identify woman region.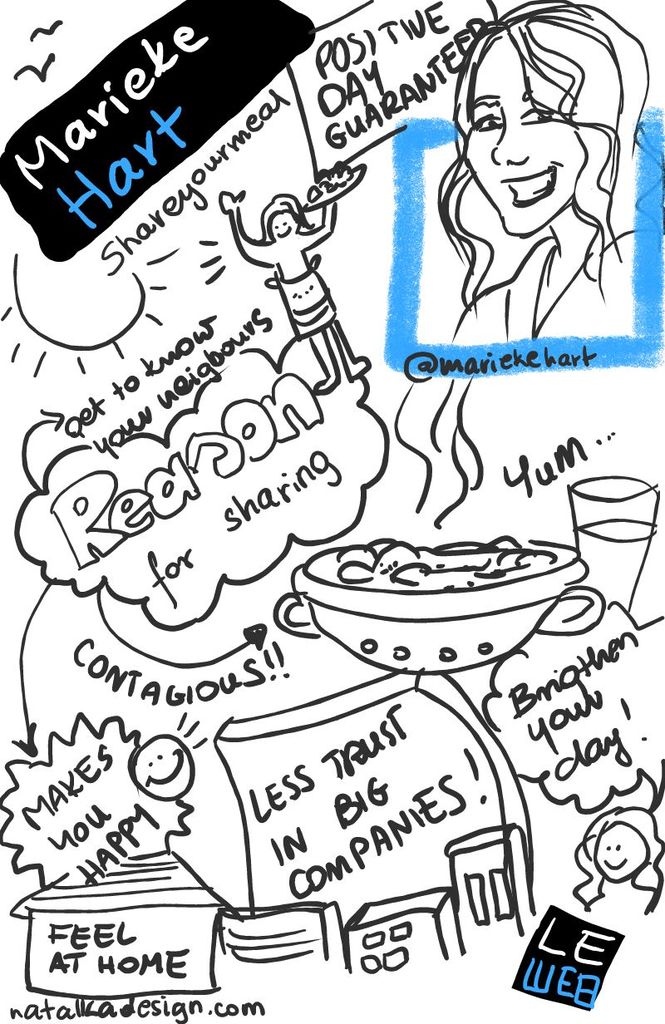
Region: locate(329, 26, 656, 351).
